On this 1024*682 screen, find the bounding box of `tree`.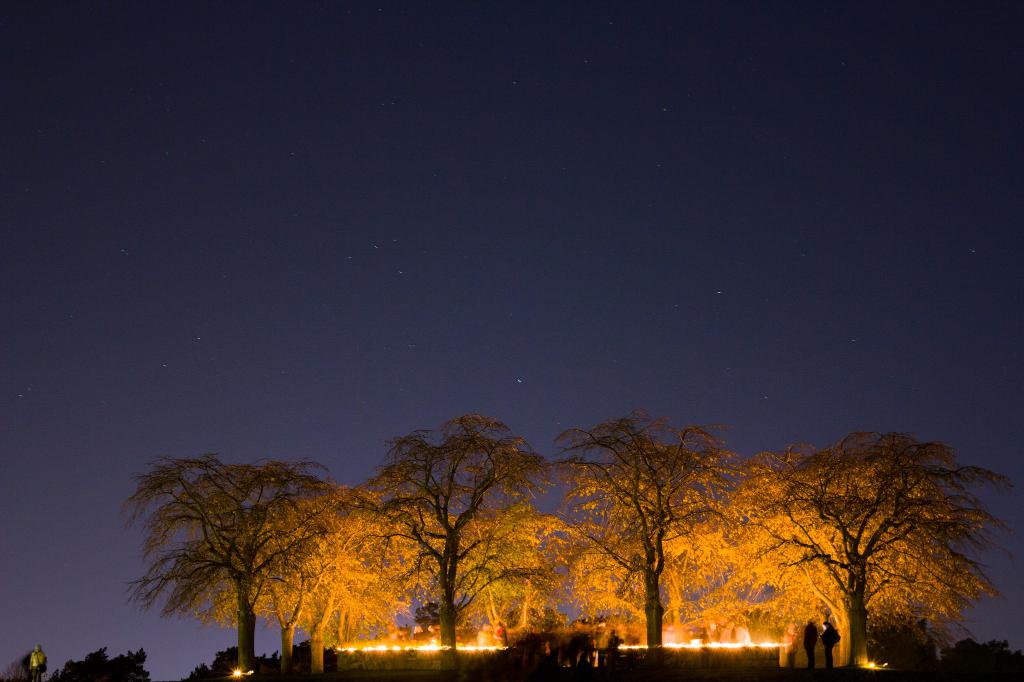
Bounding box: bbox=[54, 645, 152, 681].
